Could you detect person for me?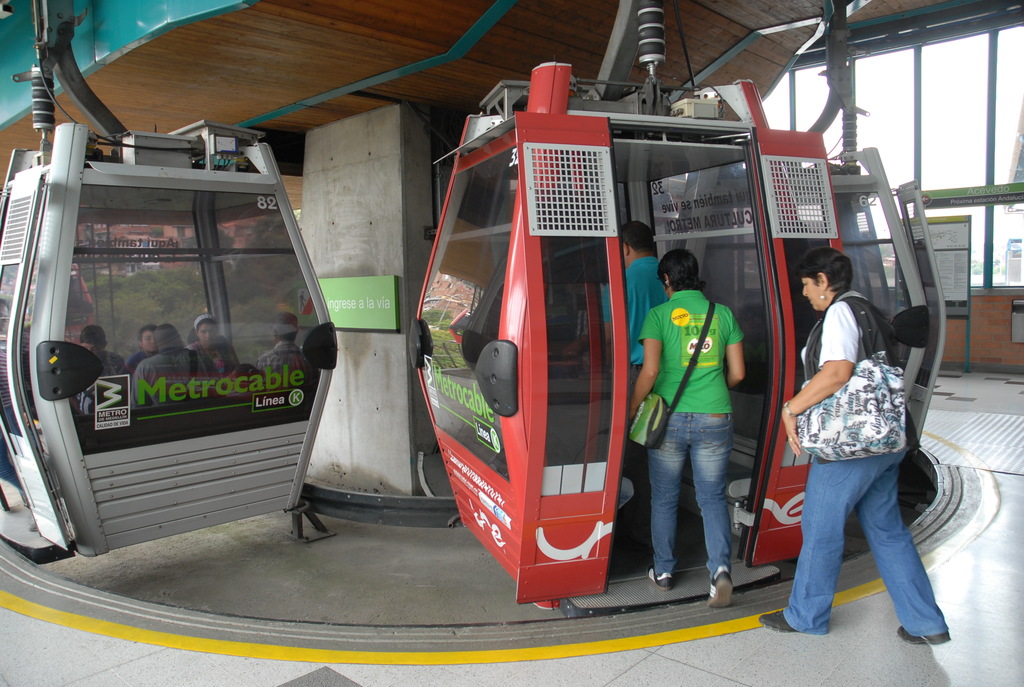
Detection result: x1=759 y1=246 x2=955 y2=651.
